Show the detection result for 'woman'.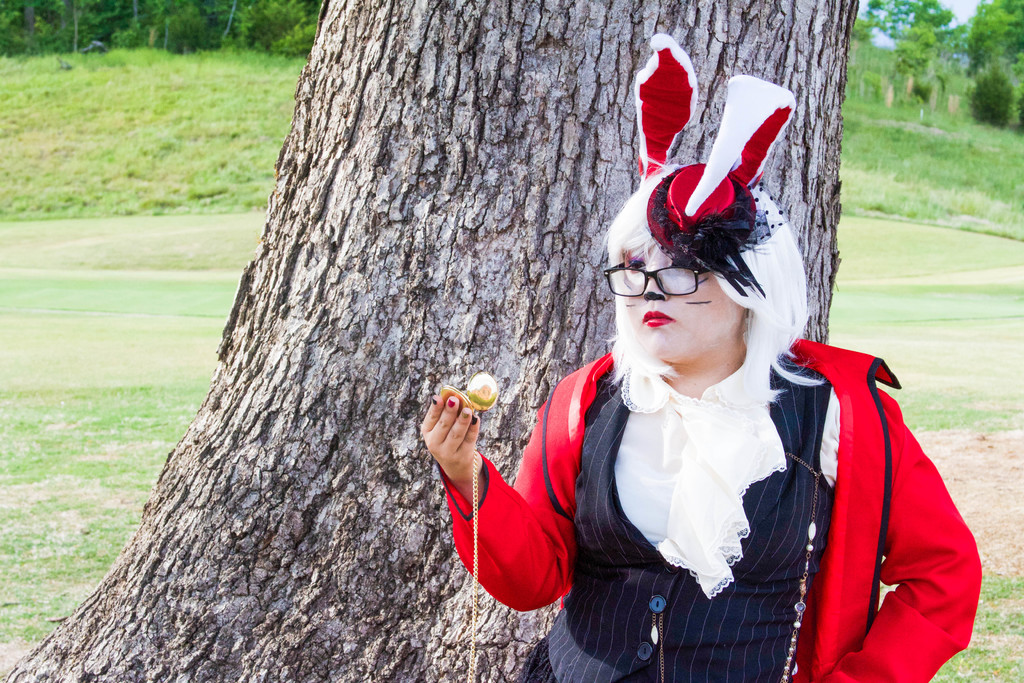
detection(422, 165, 986, 682).
